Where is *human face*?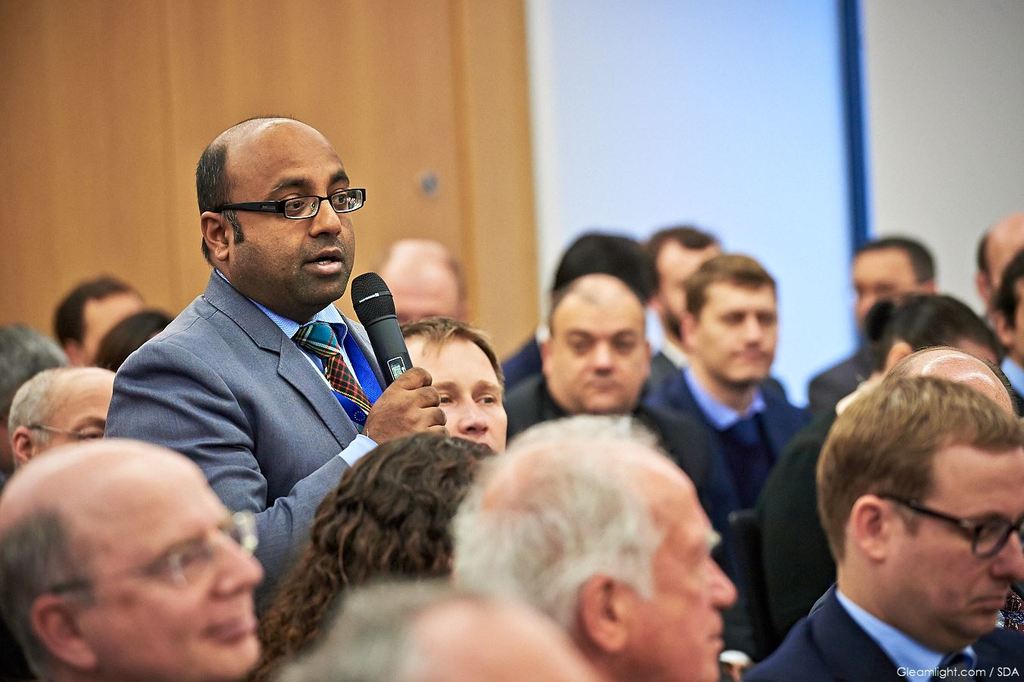
BBox(632, 490, 735, 678).
